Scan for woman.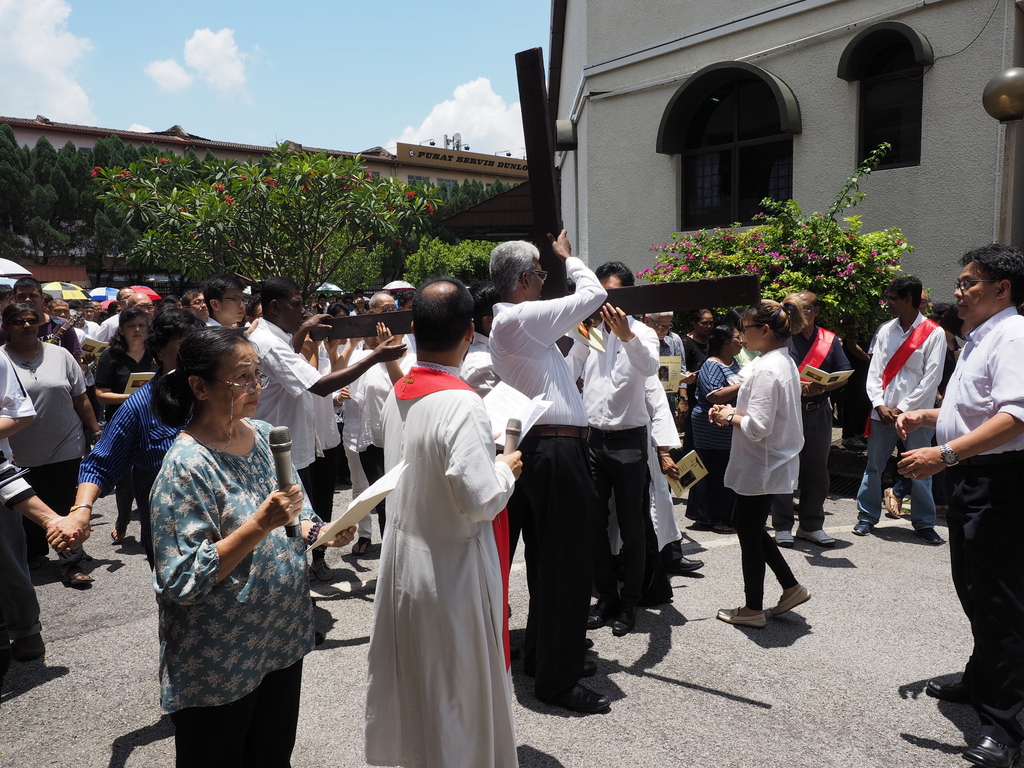
Scan result: BBox(86, 305, 166, 543).
